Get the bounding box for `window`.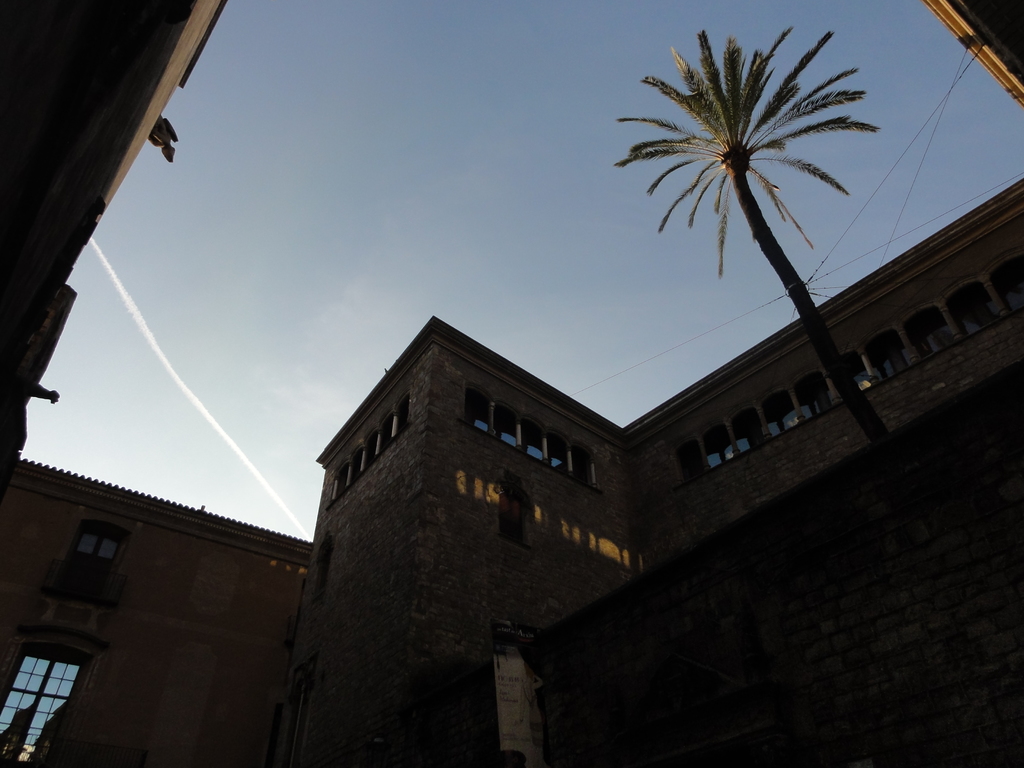
select_region(764, 392, 807, 436).
